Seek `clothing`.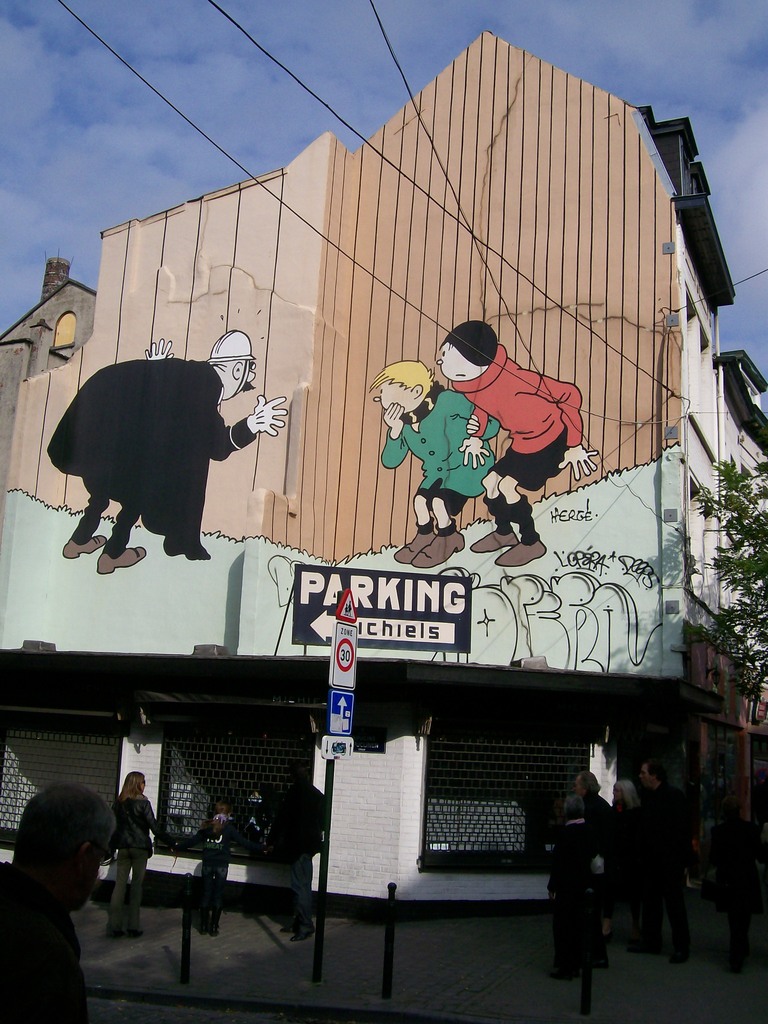
Rect(0, 867, 84, 1023).
